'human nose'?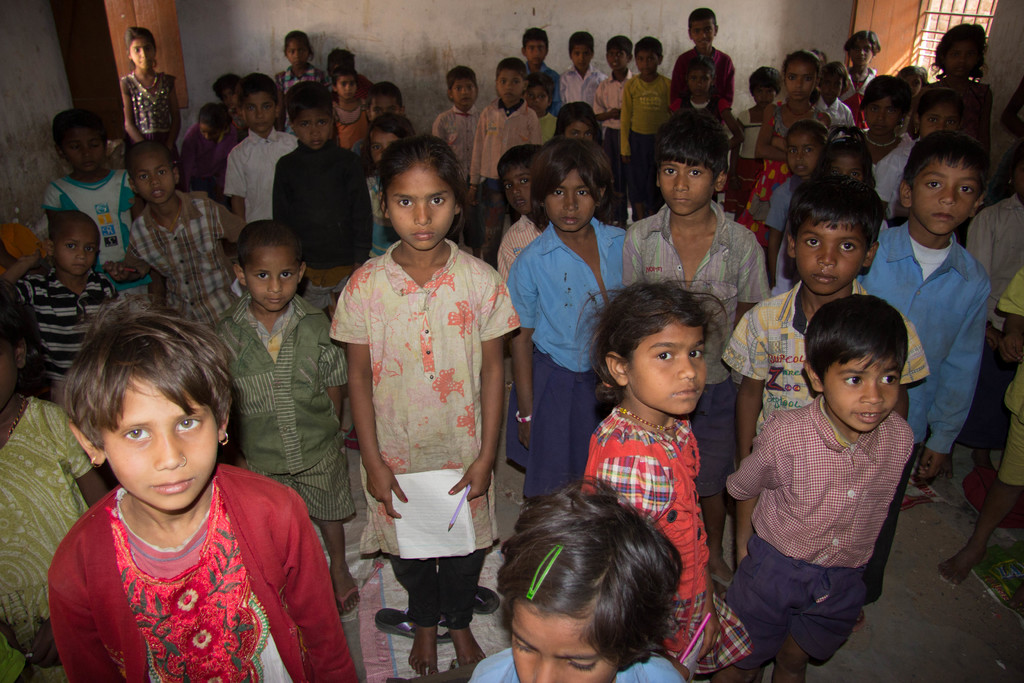
[x1=83, y1=147, x2=94, y2=159]
